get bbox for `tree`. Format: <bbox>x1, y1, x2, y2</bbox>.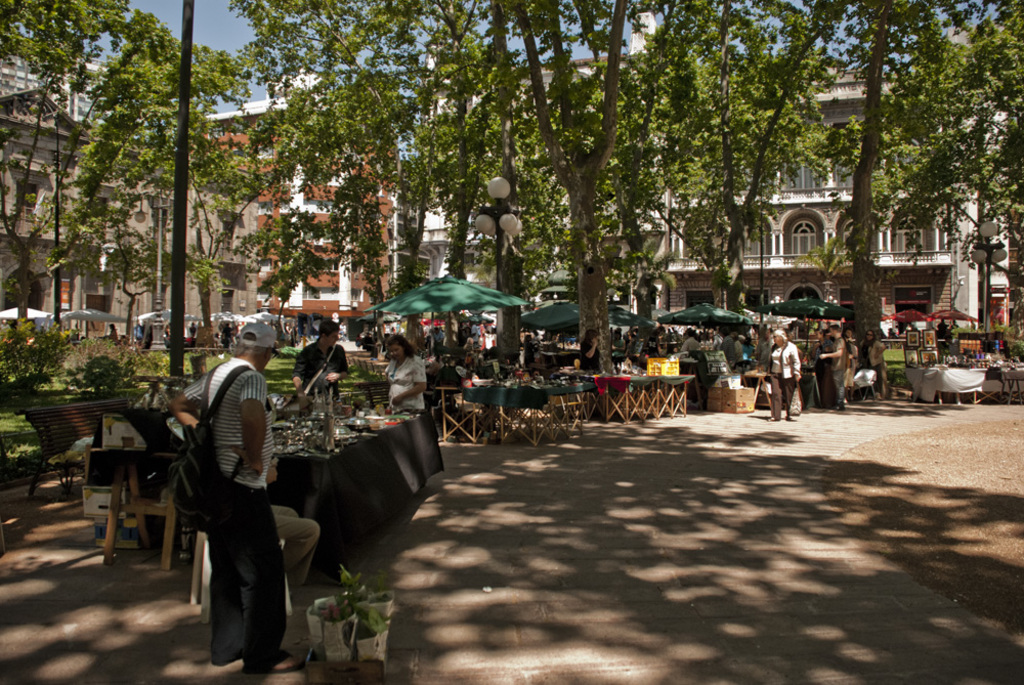
<bbox>514, 0, 615, 380</bbox>.
